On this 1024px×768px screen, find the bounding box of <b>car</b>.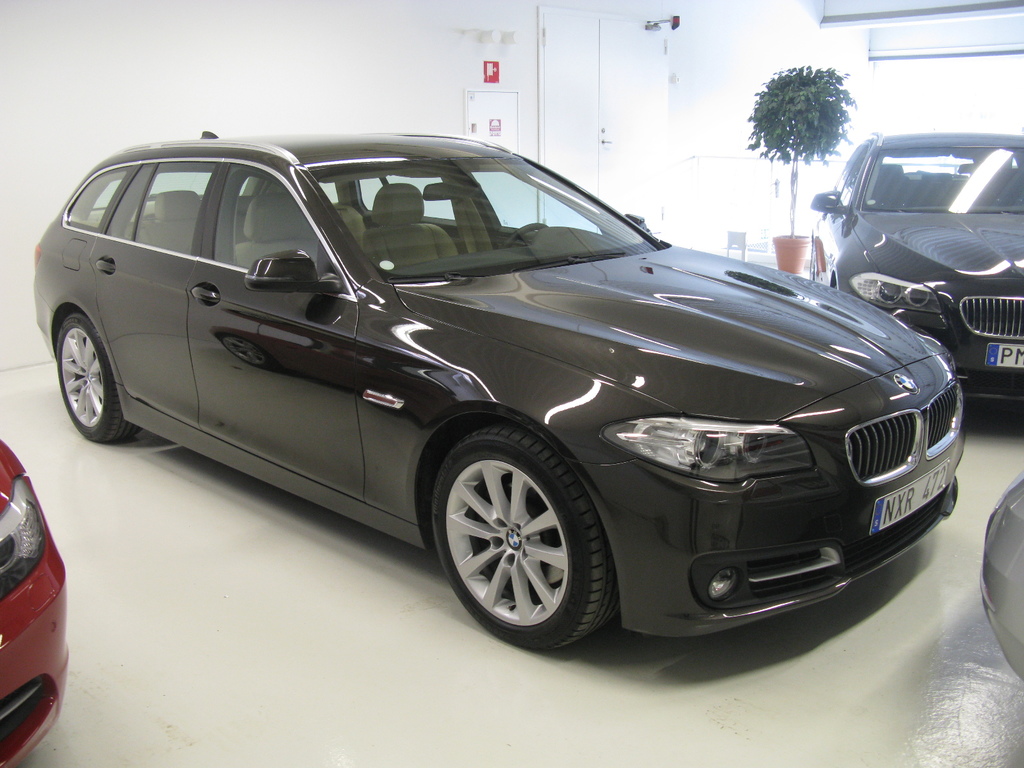
Bounding box: [810, 132, 1023, 415].
